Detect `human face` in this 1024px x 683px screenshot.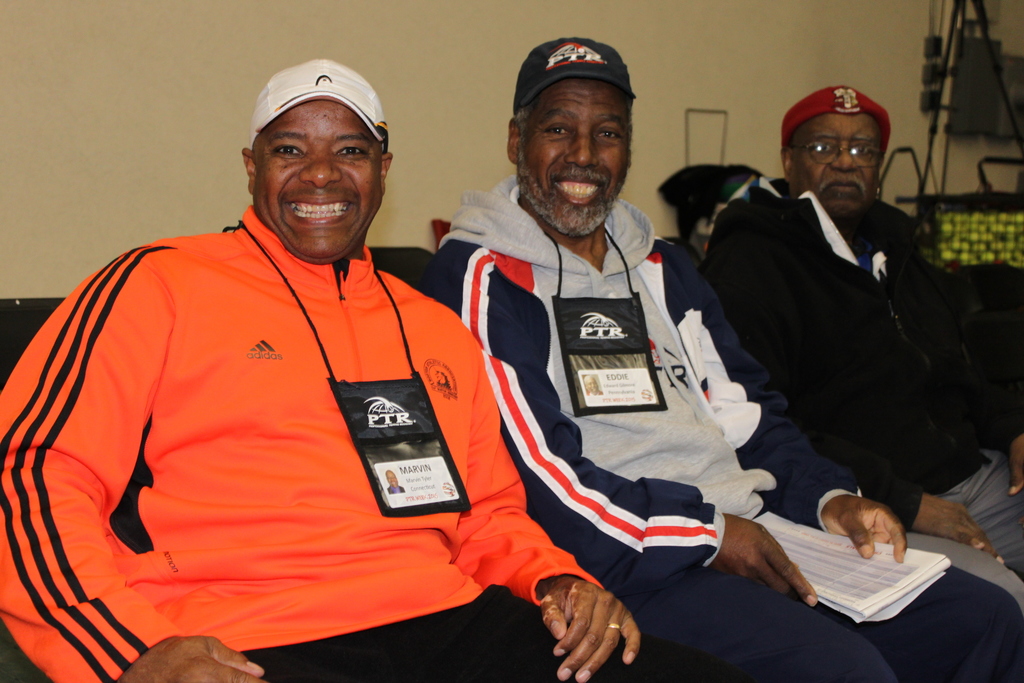
Detection: pyautogui.locateOnScreen(515, 74, 628, 234).
